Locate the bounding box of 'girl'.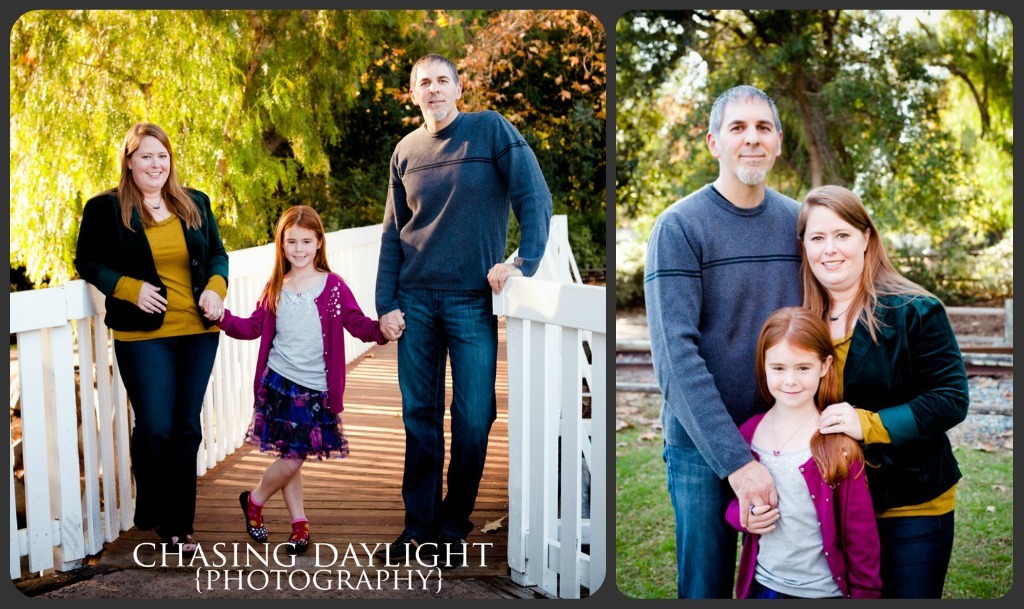
Bounding box: <bbox>203, 205, 406, 556</bbox>.
